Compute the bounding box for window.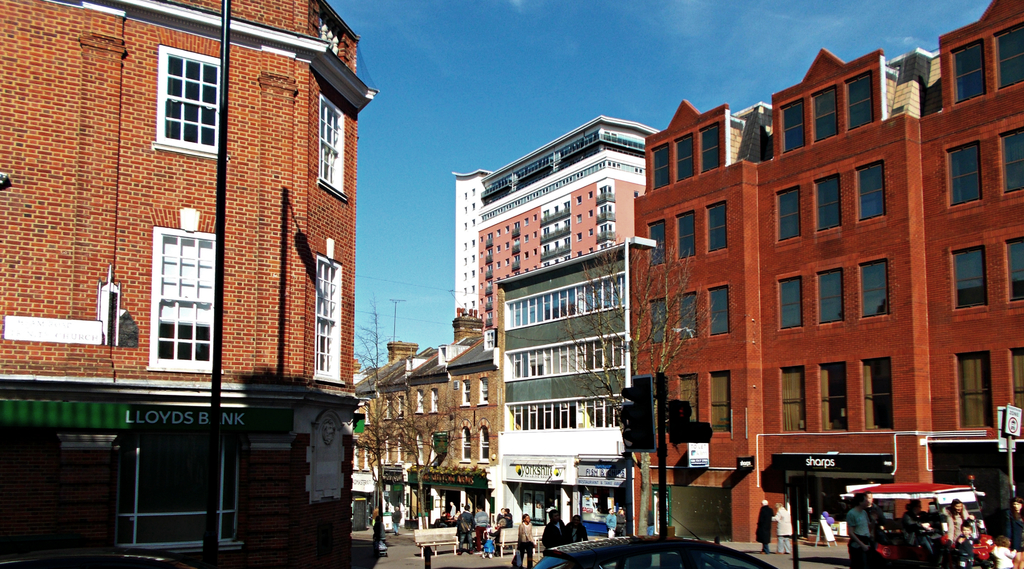
rect(470, 217, 478, 227).
